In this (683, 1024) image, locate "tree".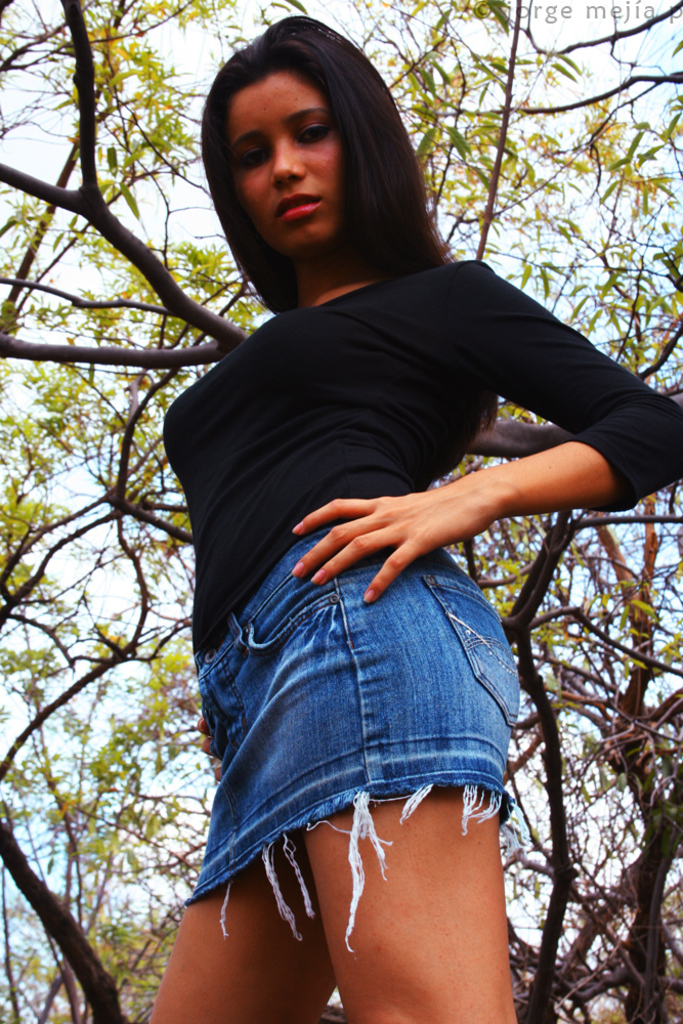
Bounding box: pyautogui.locateOnScreen(0, 0, 682, 1023).
